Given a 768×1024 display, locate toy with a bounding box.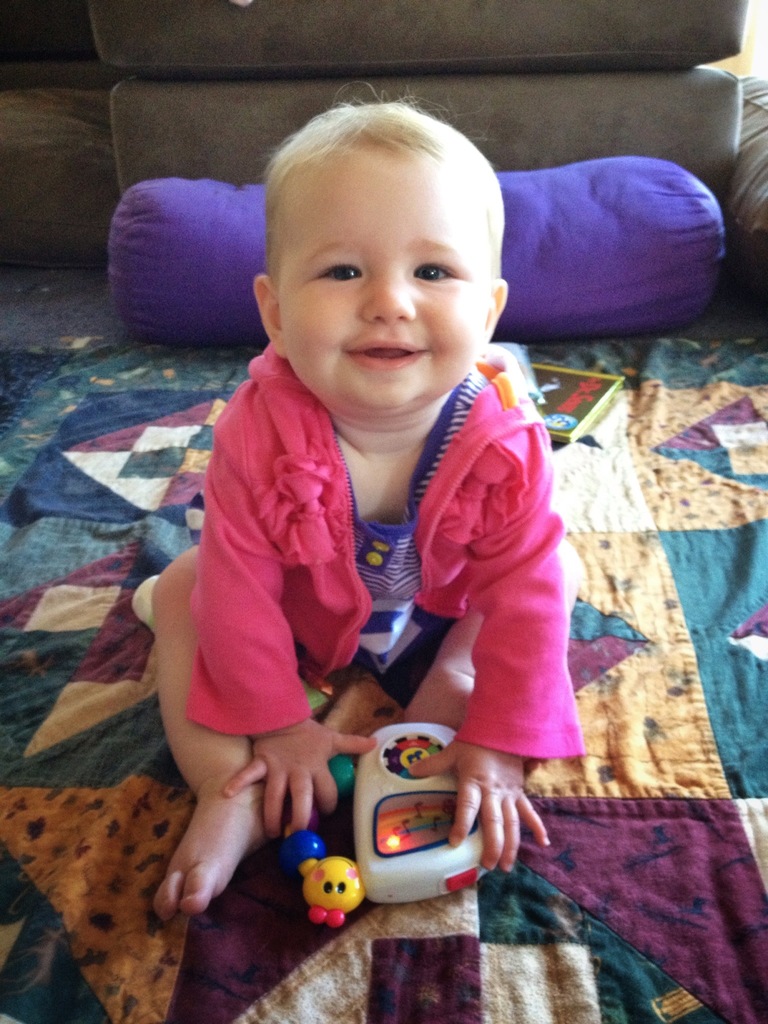
Located: BBox(287, 846, 369, 934).
